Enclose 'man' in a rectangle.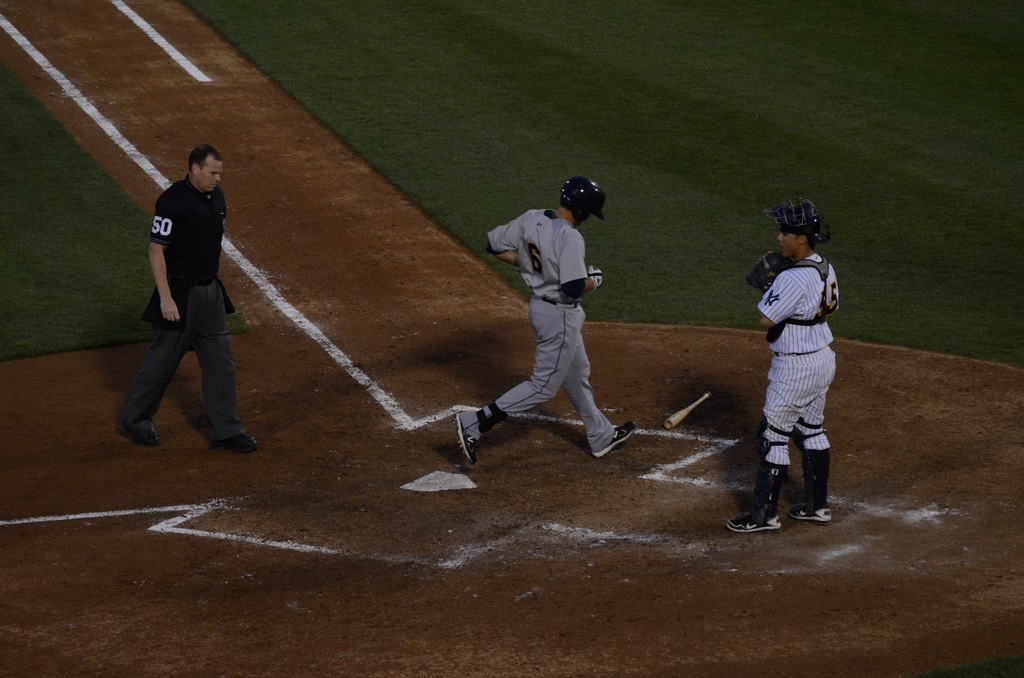
x1=455 y1=173 x2=635 y2=470.
